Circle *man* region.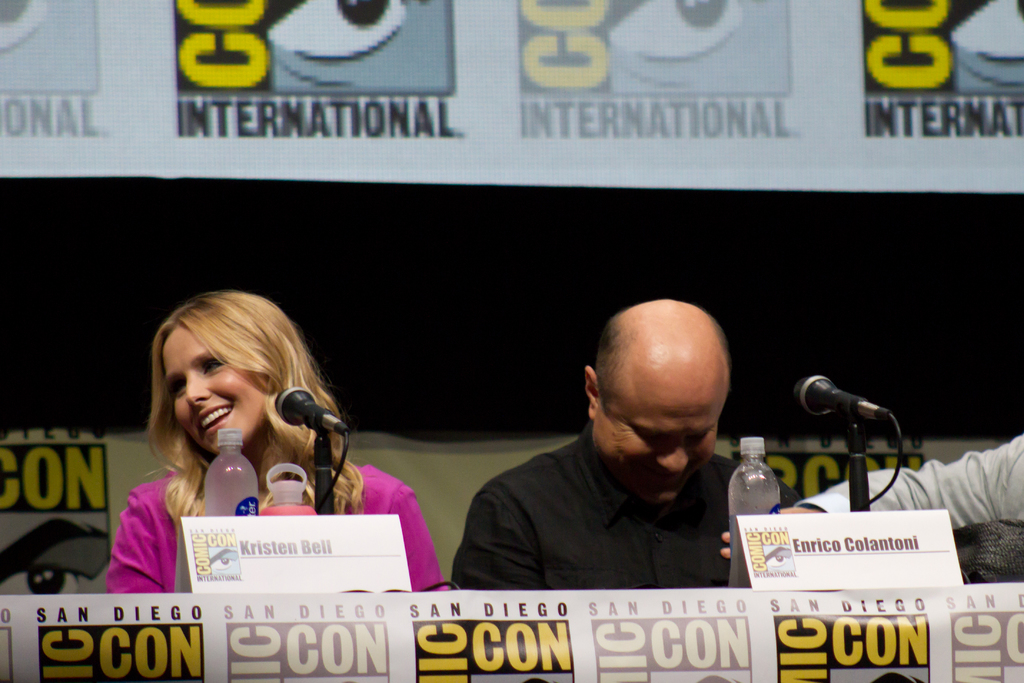
Region: box(437, 290, 822, 600).
